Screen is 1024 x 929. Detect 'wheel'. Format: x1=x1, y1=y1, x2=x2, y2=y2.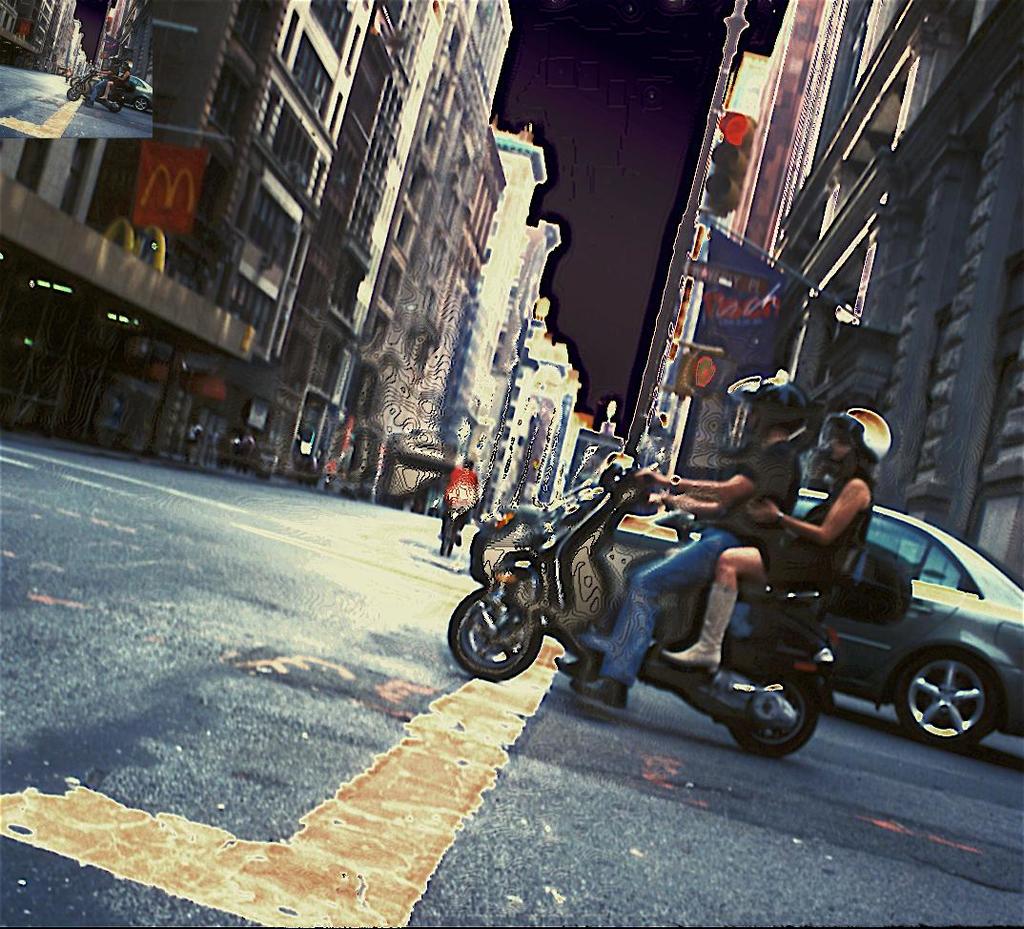
x1=911, y1=655, x2=1006, y2=764.
